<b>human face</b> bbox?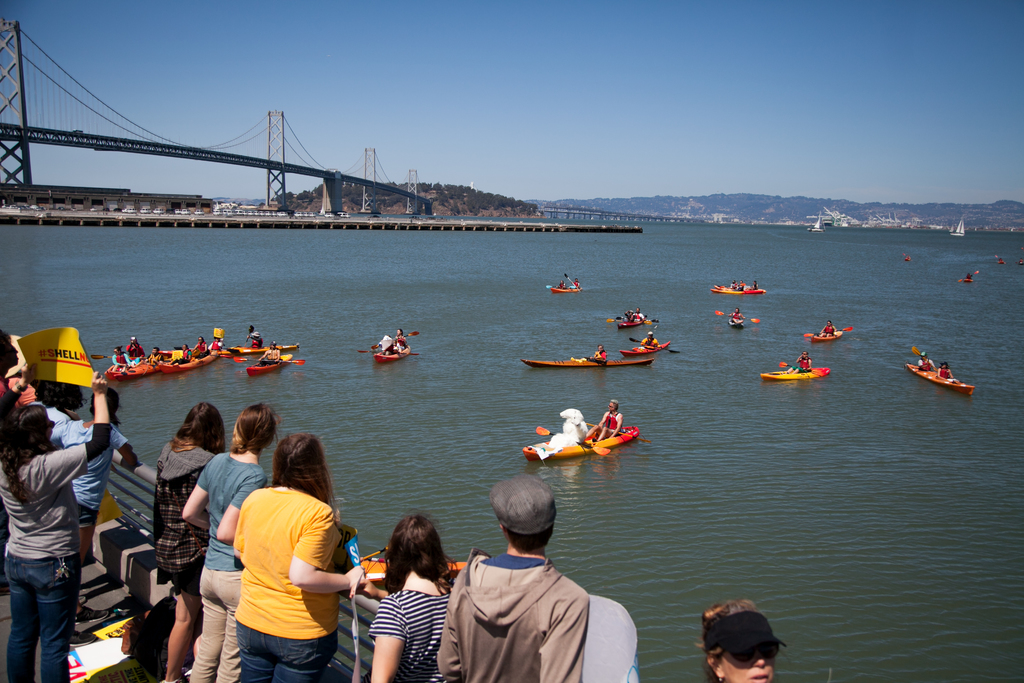
l=733, t=308, r=740, b=314
